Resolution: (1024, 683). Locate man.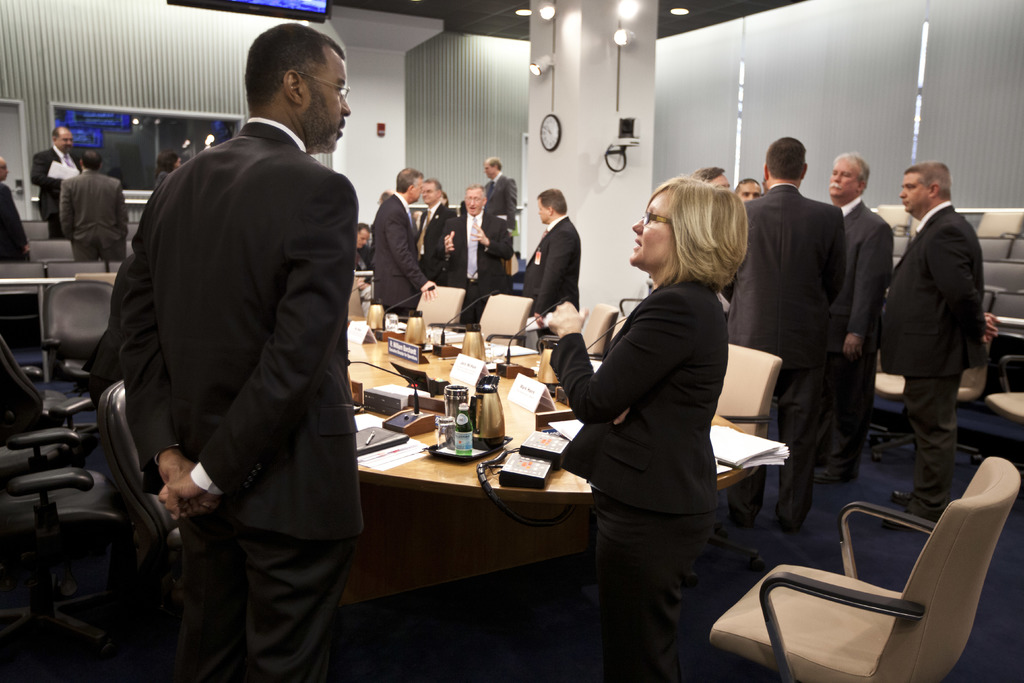
region(99, 23, 371, 639).
